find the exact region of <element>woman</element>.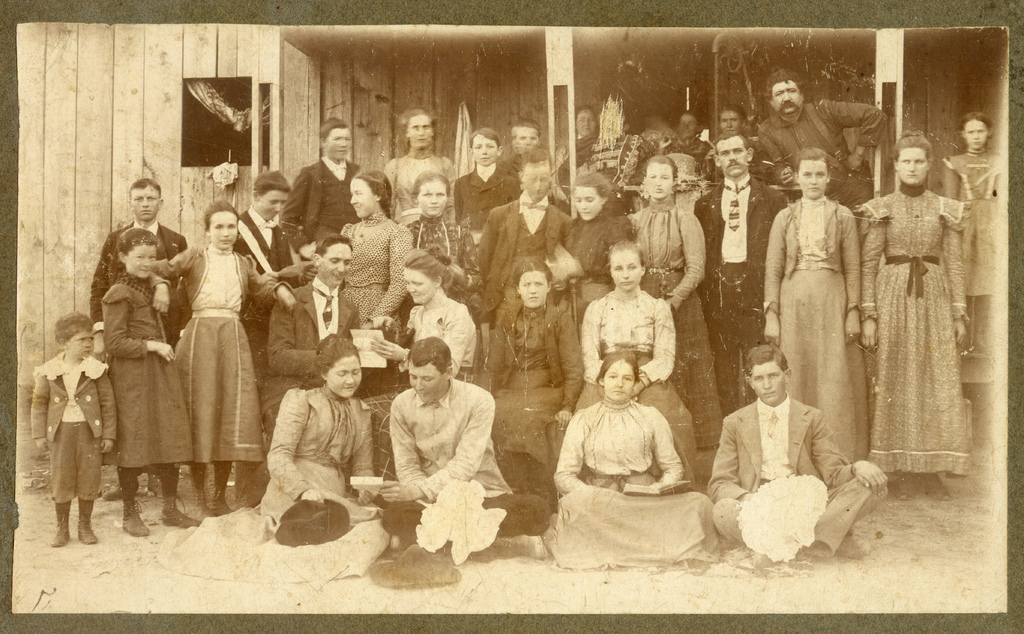
Exact region: (left=408, top=172, right=499, bottom=374).
